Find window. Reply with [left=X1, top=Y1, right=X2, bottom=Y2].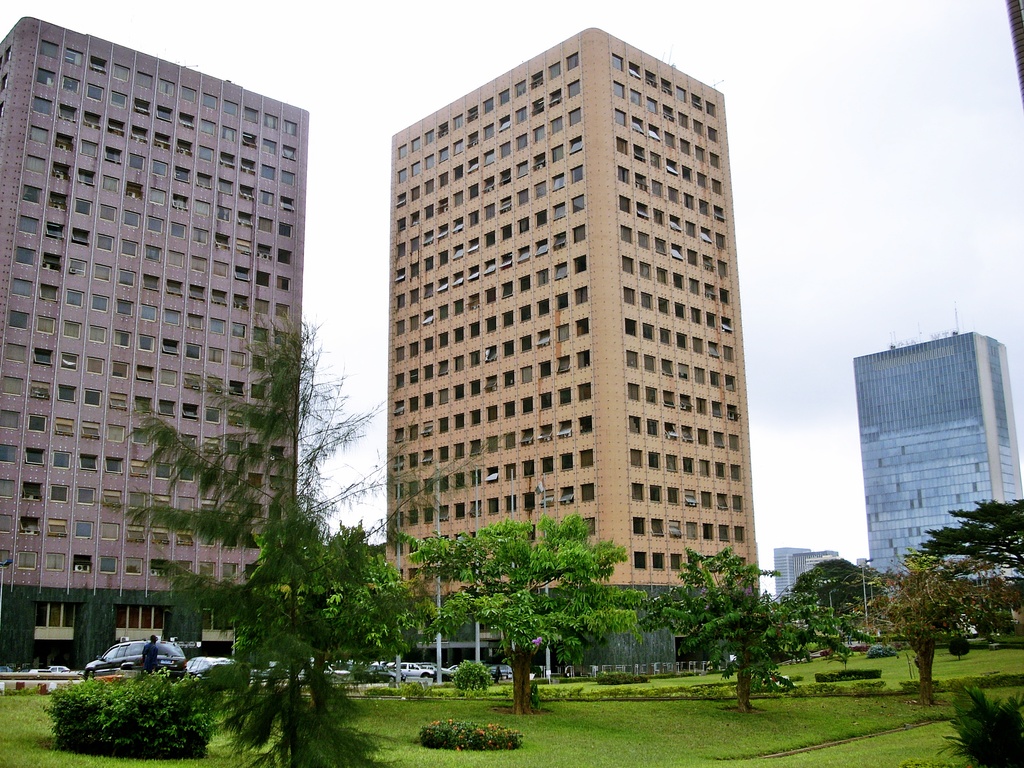
[left=535, top=241, right=546, bottom=258].
